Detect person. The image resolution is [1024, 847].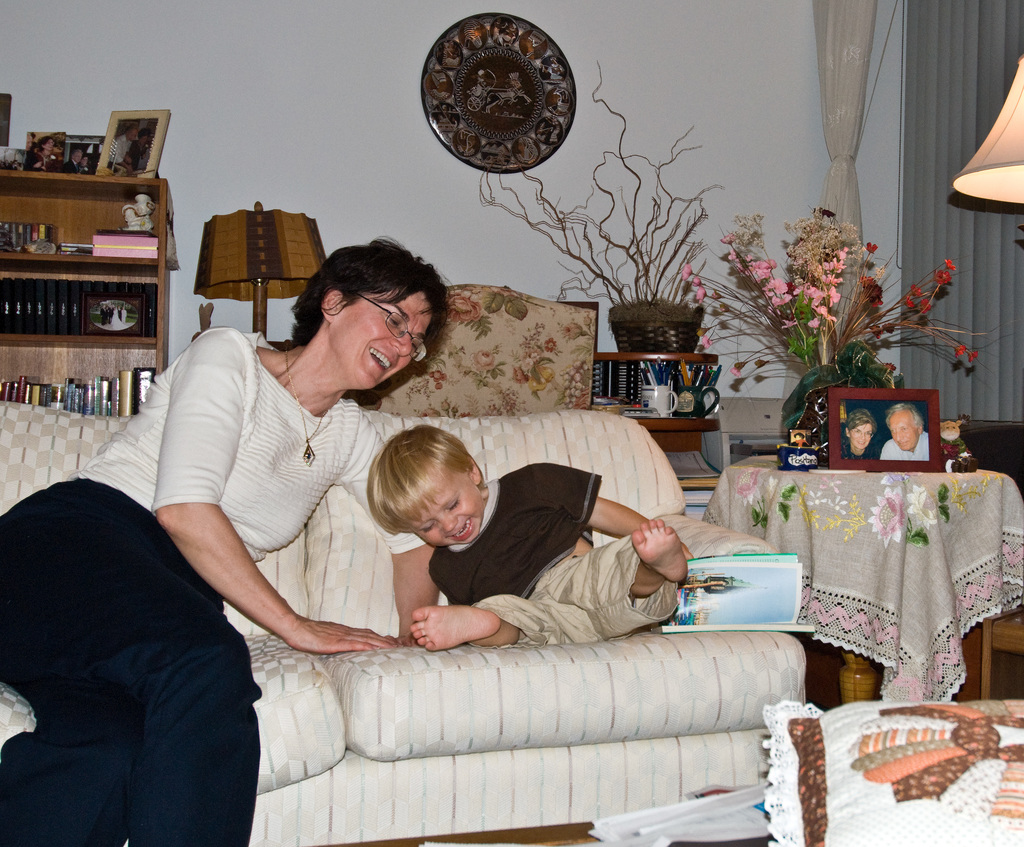
box=[874, 399, 931, 462].
